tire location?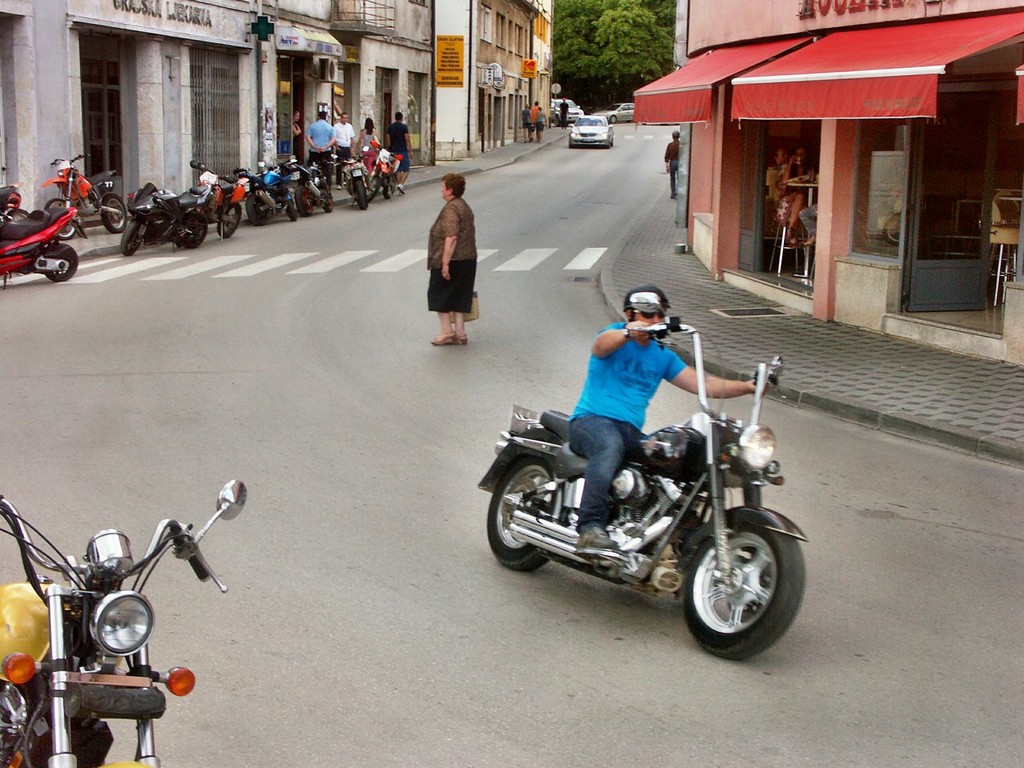
(left=123, top=220, right=141, bottom=257)
